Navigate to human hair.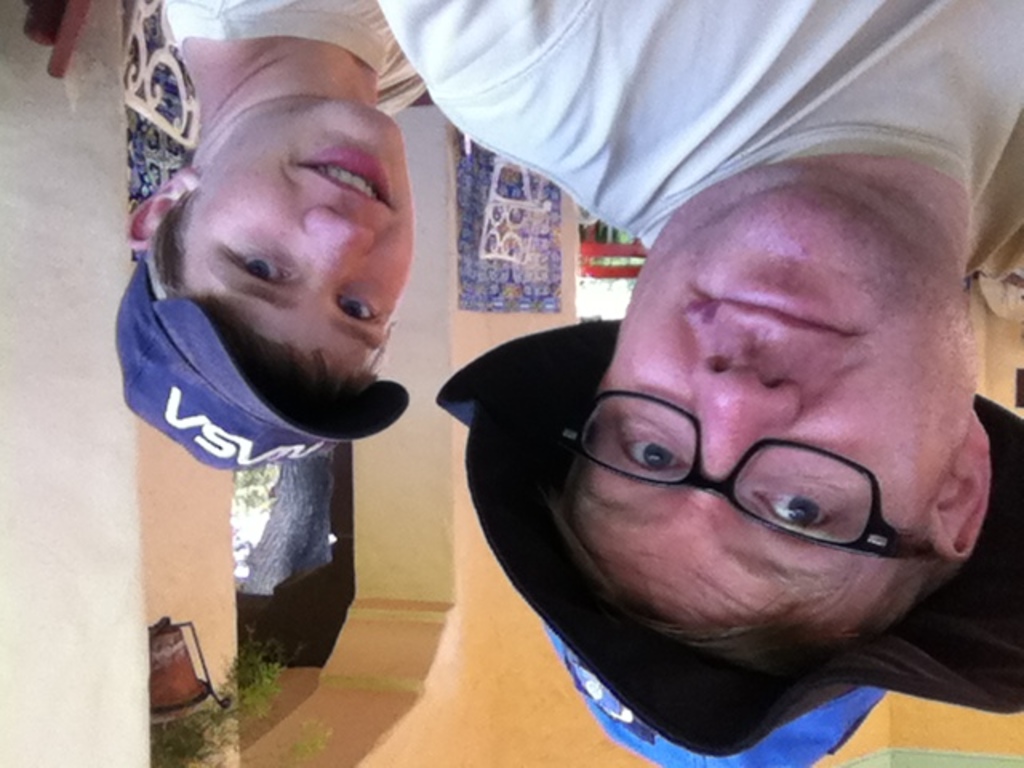
Navigation target: {"left": 478, "top": 317, "right": 934, "bottom": 691}.
